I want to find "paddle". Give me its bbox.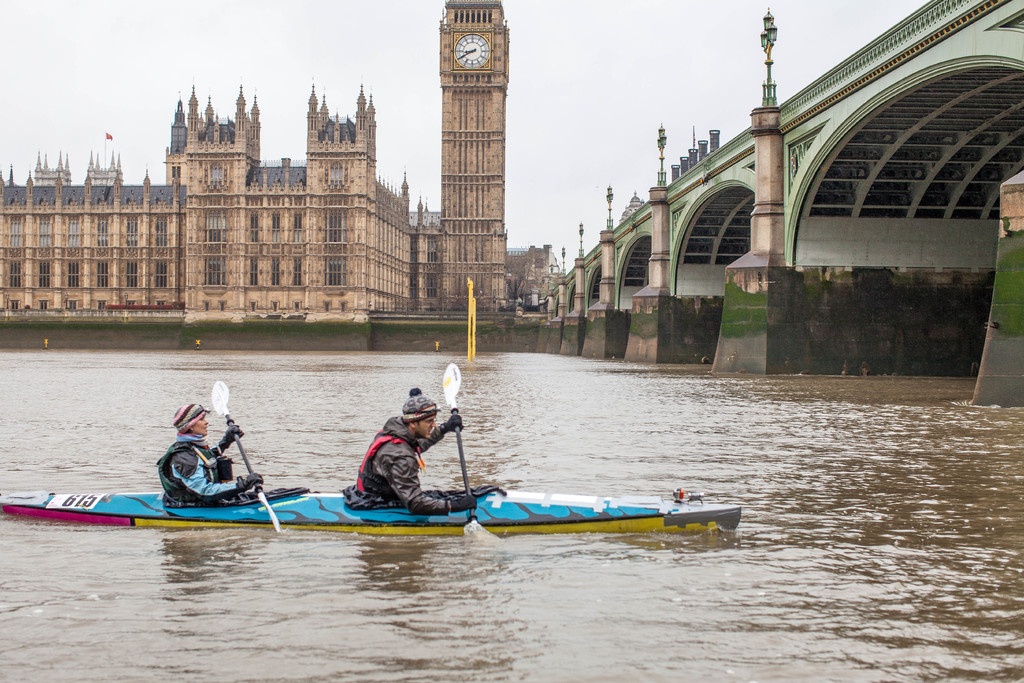
{"x1": 438, "y1": 365, "x2": 479, "y2": 541}.
